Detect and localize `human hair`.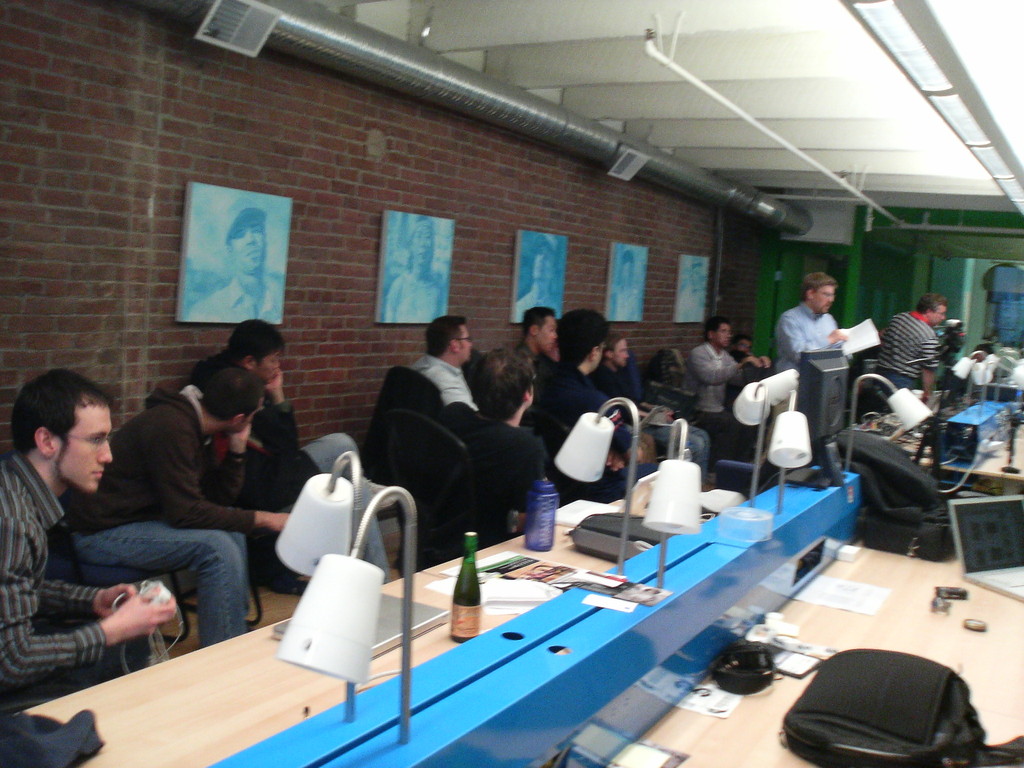
Localized at Rect(801, 271, 837, 299).
